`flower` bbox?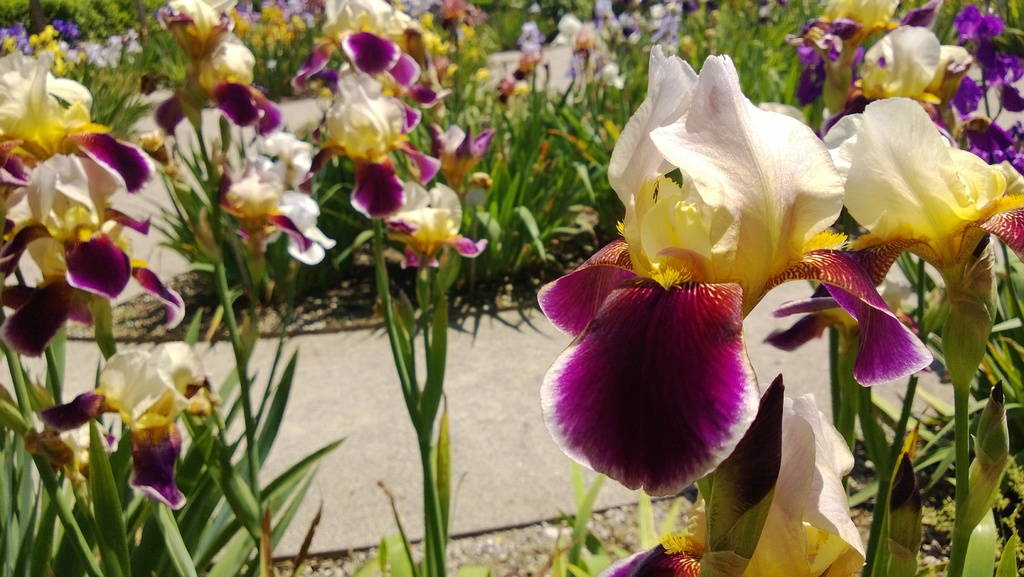
(x1=529, y1=38, x2=1023, y2=576)
